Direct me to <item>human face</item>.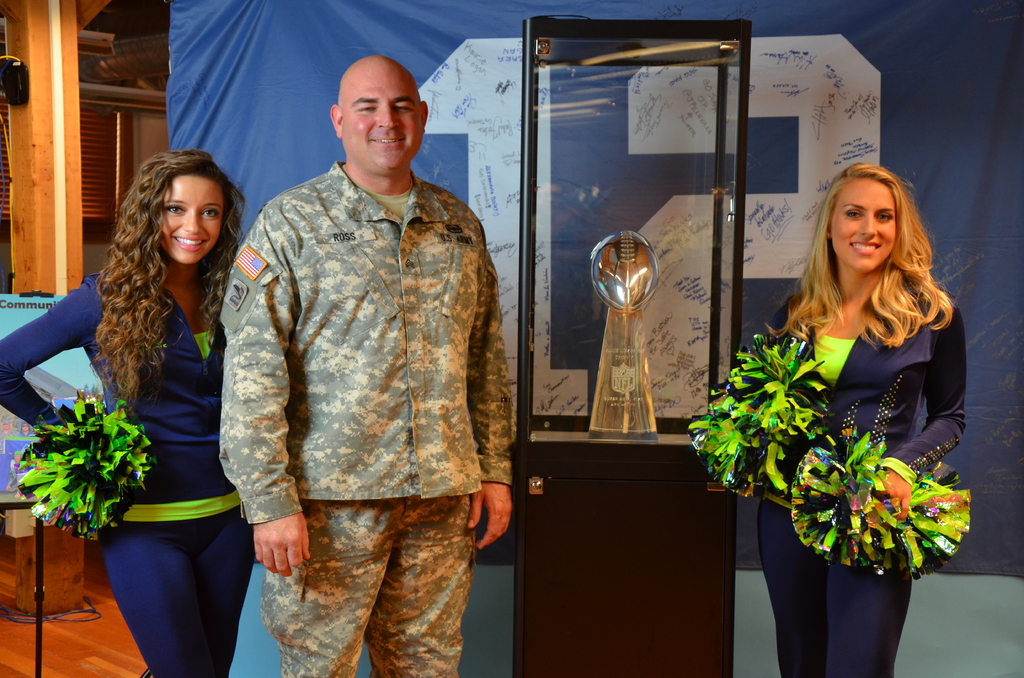
Direction: [left=829, top=175, right=895, bottom=274].
